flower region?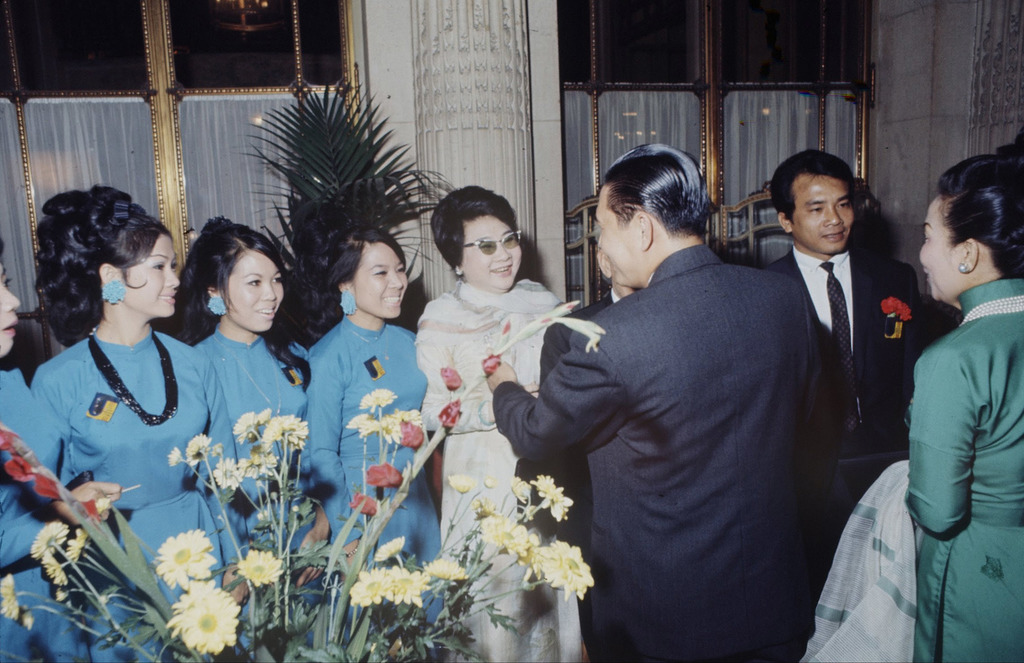
{"x1": 481, "y1": 355, "x2": 500, "y2": 374}
